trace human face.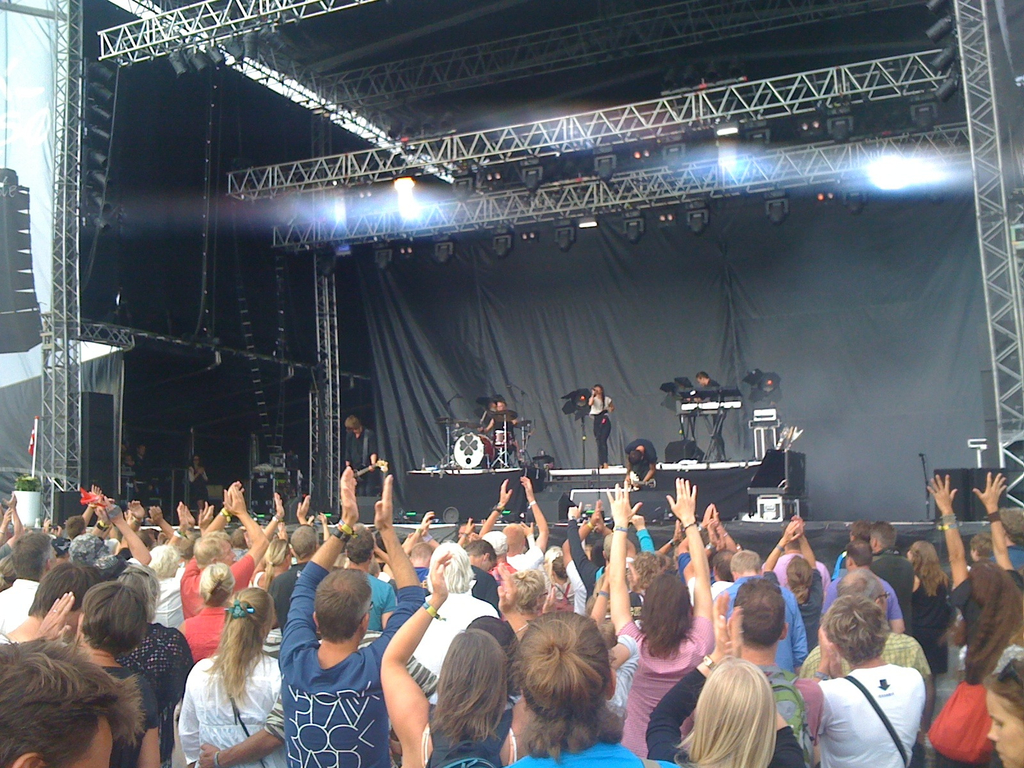
Traced to {"x1": 71, "y1": 723, "x2": 111, "y2": 767}.
